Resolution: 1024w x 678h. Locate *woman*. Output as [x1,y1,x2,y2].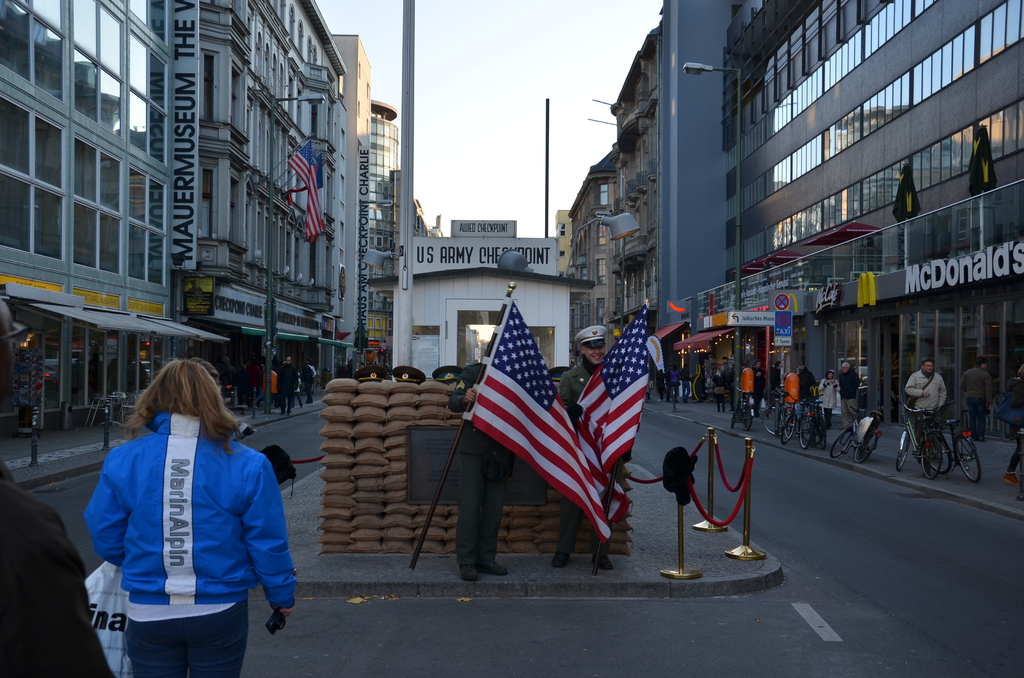
[77,340,289,677].
